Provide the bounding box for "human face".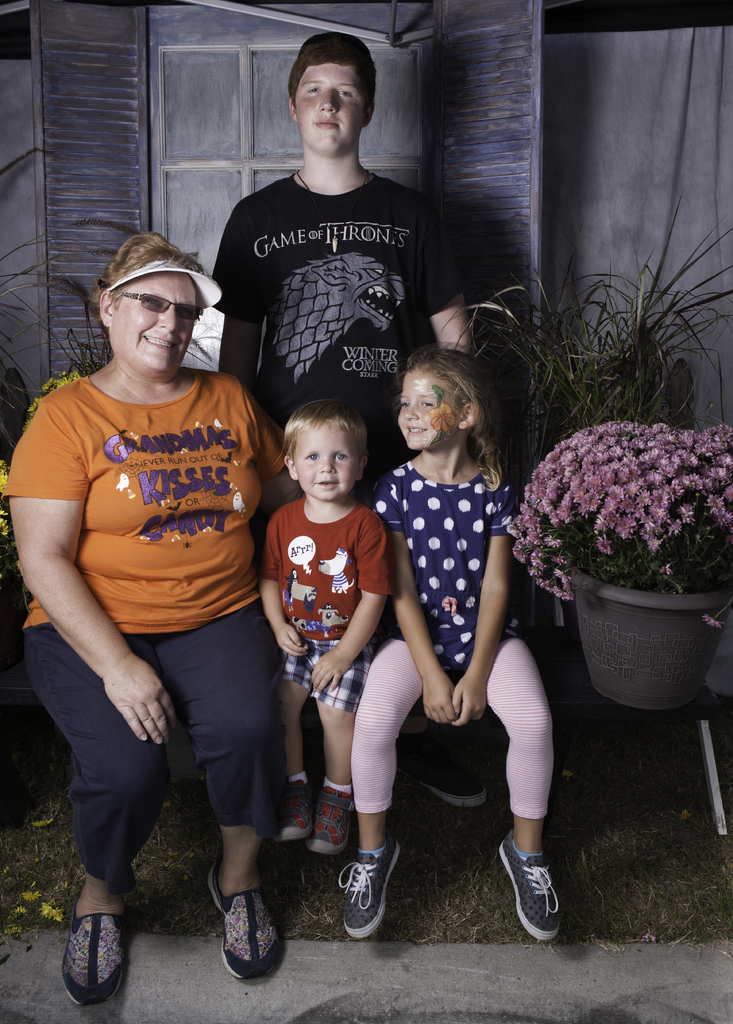
left=401, top=366, right=452, bottom=449.
